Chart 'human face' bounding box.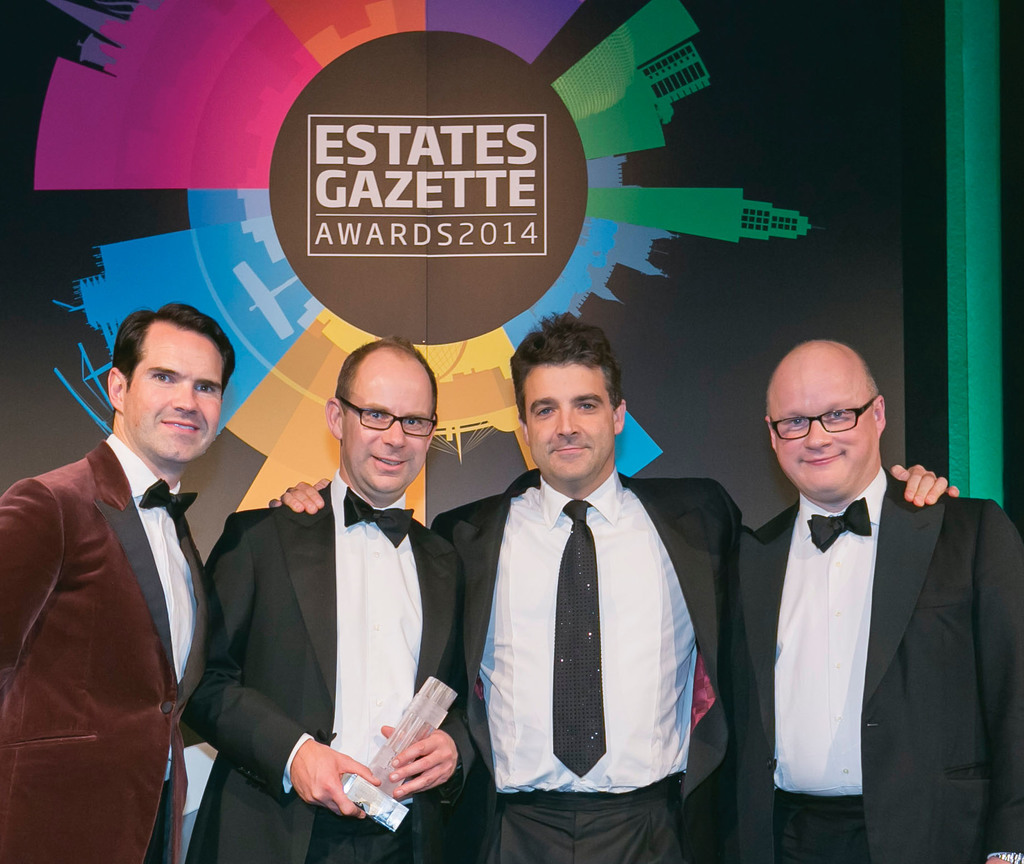
Charted: <bbox>522, 363, 615, 474</bbox>.
